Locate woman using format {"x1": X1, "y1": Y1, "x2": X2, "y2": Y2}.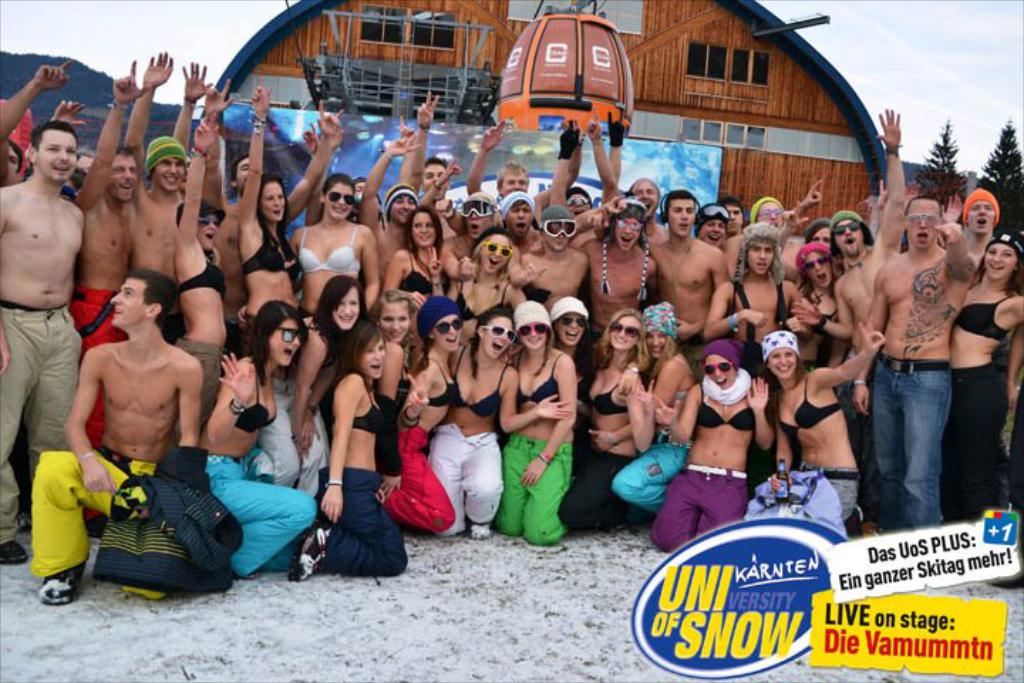
{"x1": 287, "y1": 176, "x2": 375, "y2": 316}.
